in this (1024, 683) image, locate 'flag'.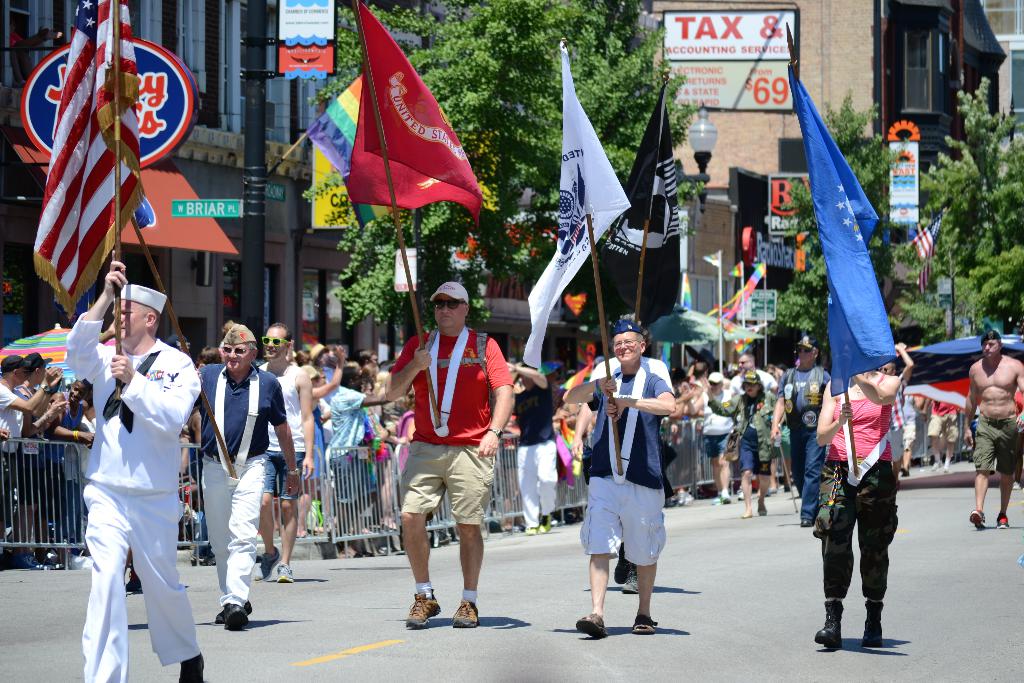
Bounding box: [782, 49, 900, 399].
